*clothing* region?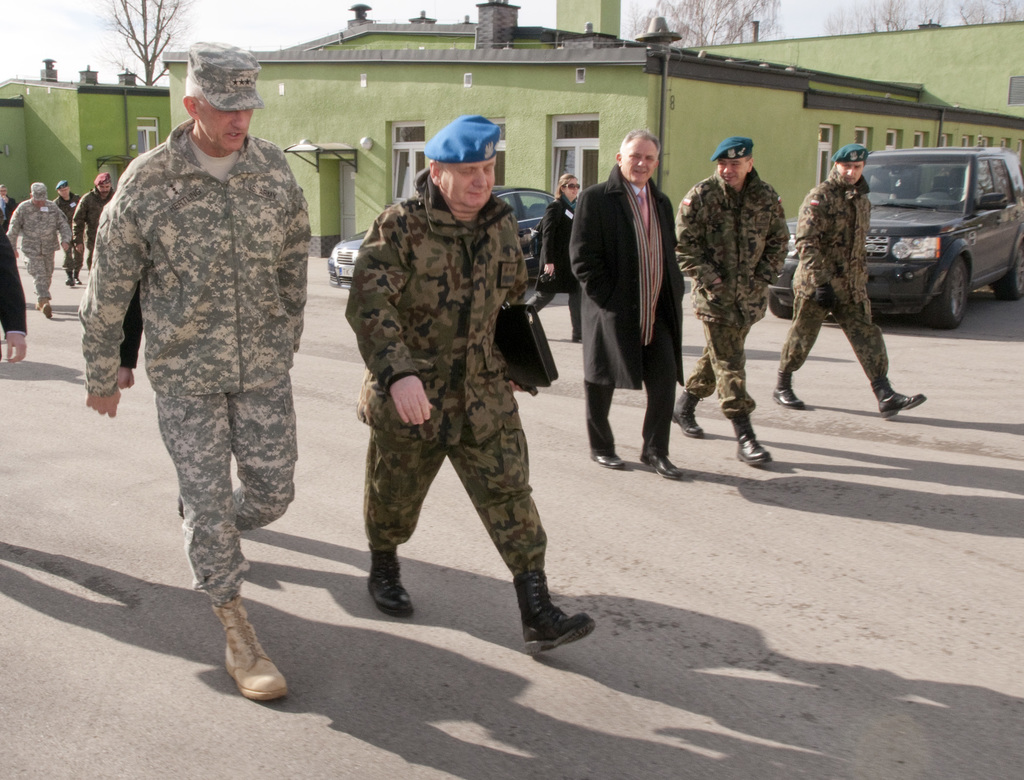
539:193:589:328
